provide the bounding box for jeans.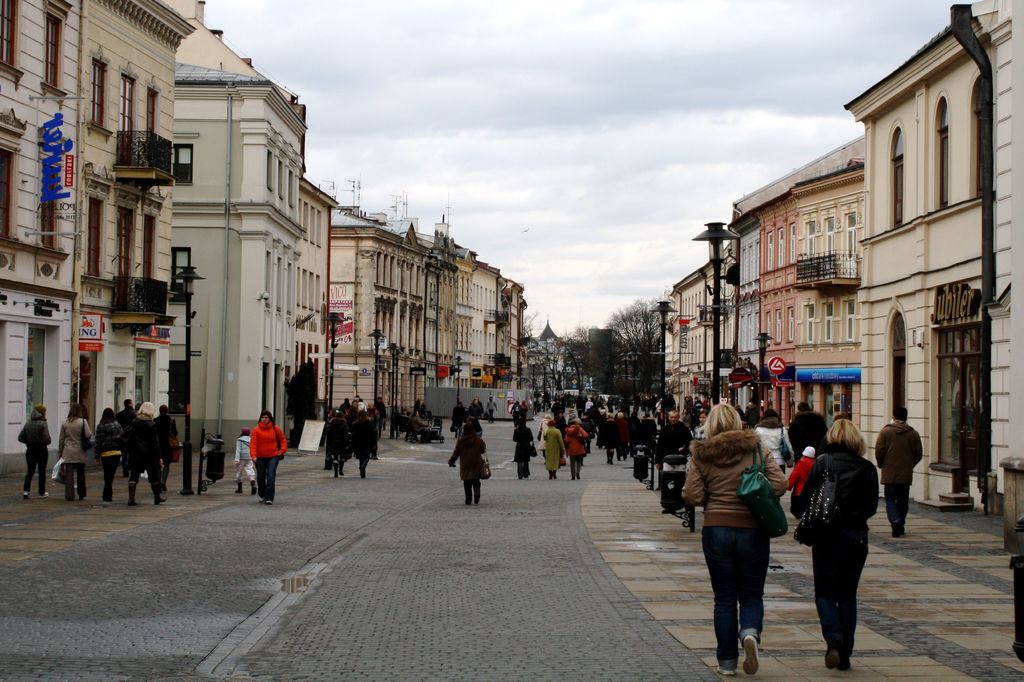
x1=709, y1=527, x2=785, y2=664.
